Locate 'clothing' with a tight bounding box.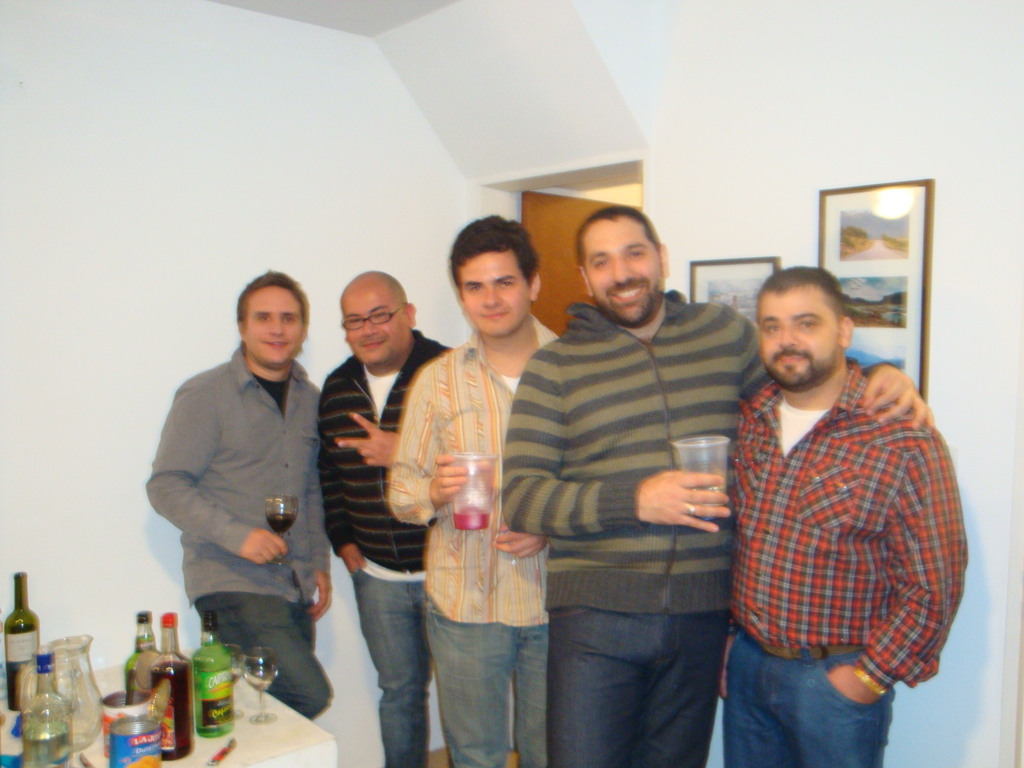
crop(727, 359, 970, 767).
